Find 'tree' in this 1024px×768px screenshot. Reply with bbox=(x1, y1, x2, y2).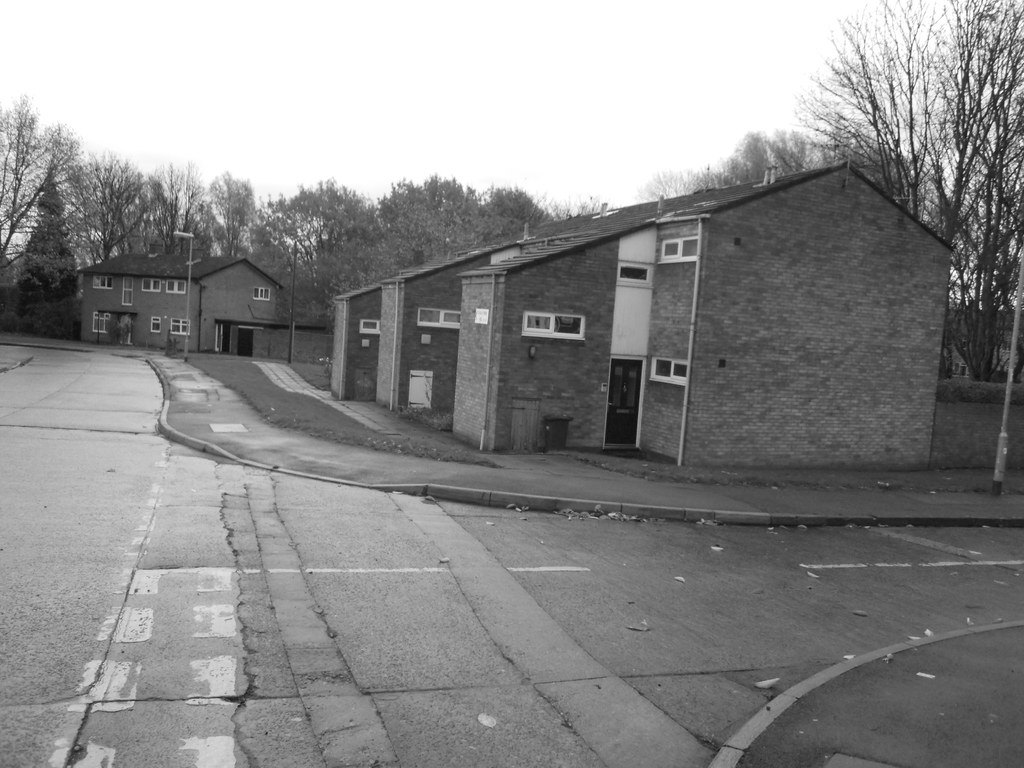
bbox=(780, 0, 1023, 390).
